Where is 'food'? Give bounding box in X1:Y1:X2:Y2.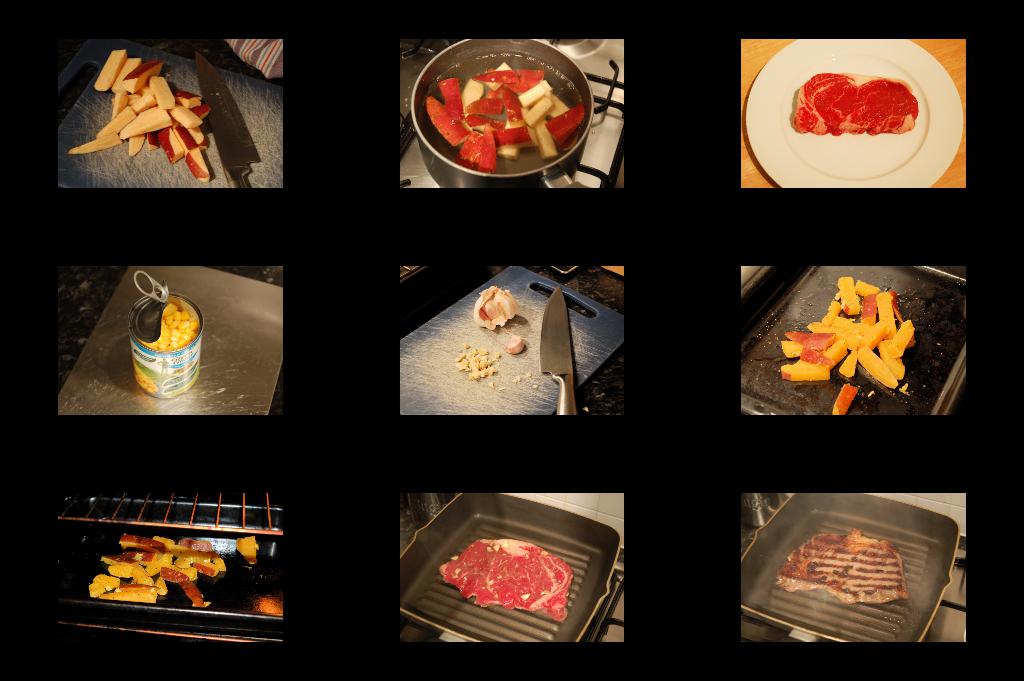
132:359:158:396.
